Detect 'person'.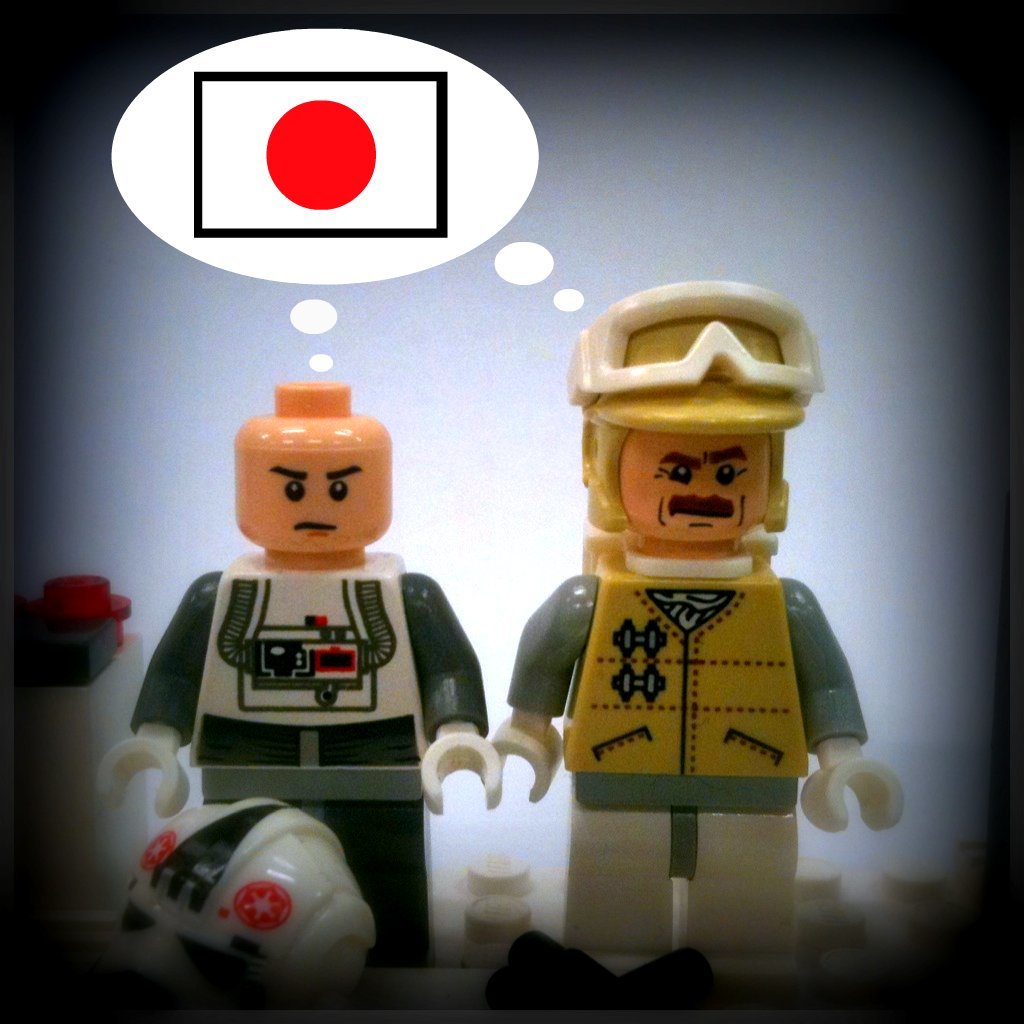
Detected at l=105, t=374, r=494, b=976.
